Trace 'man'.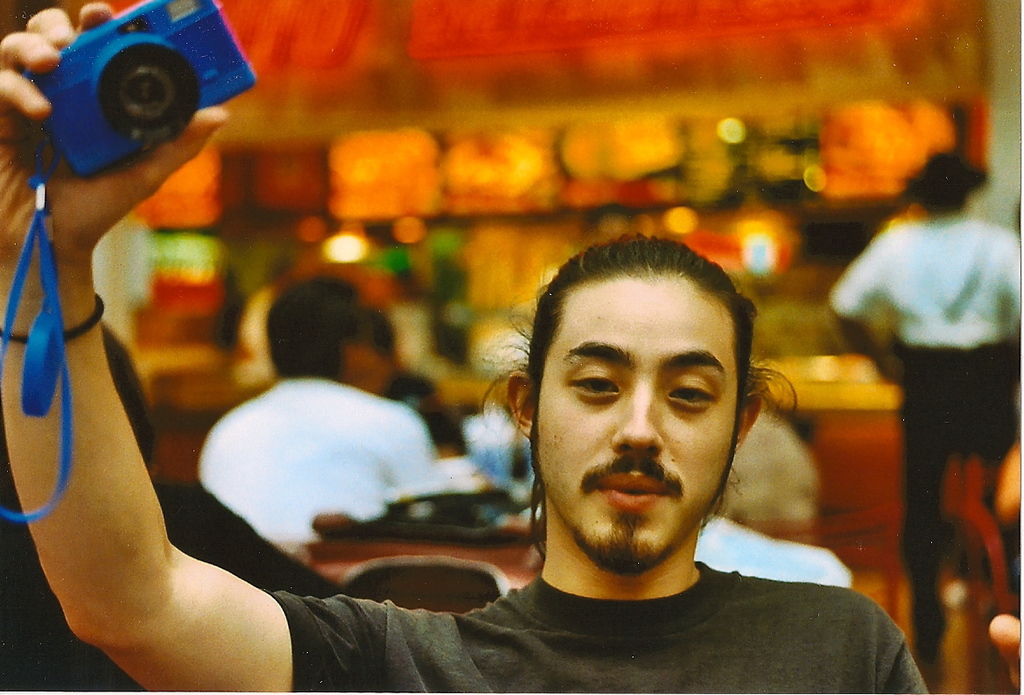
Traced to detection(844, 126, 1020, 630).
